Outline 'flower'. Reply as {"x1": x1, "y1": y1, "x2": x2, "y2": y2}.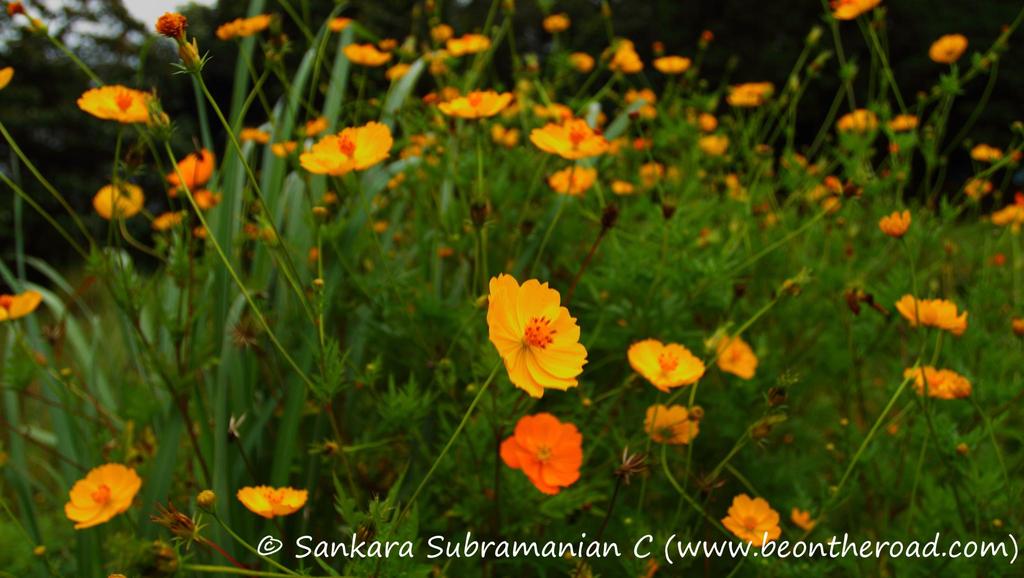
{"x1": 897, "y1": 115, "x2": 924, "y2": 131}.
